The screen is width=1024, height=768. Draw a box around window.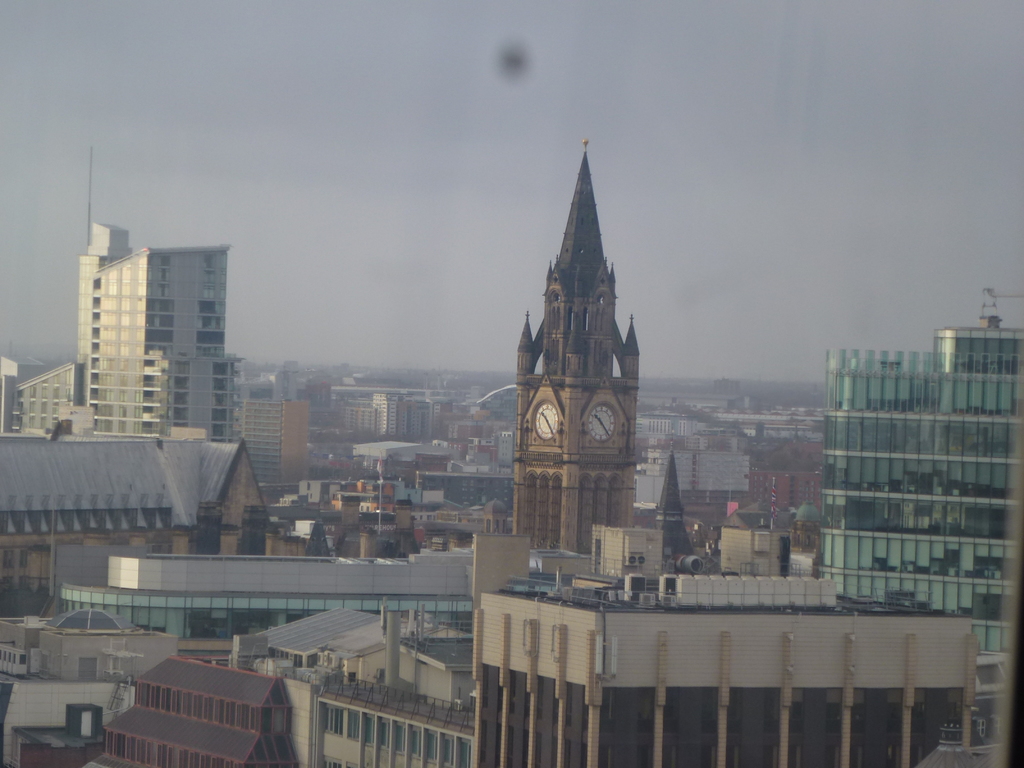
(150, 290, 171, 316).
